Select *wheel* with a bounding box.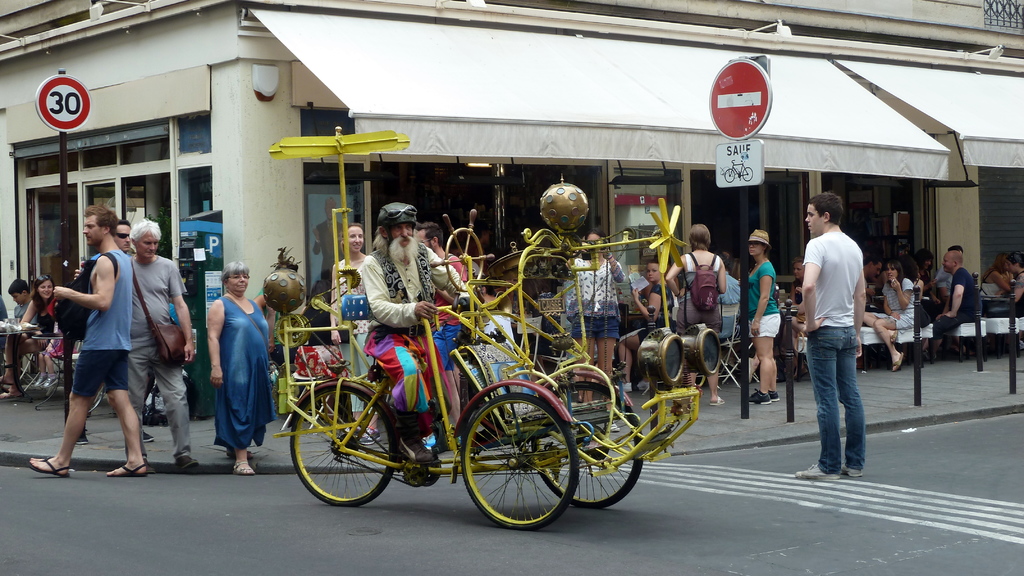
x1=458, y1=390, x2=580, y2=523.
